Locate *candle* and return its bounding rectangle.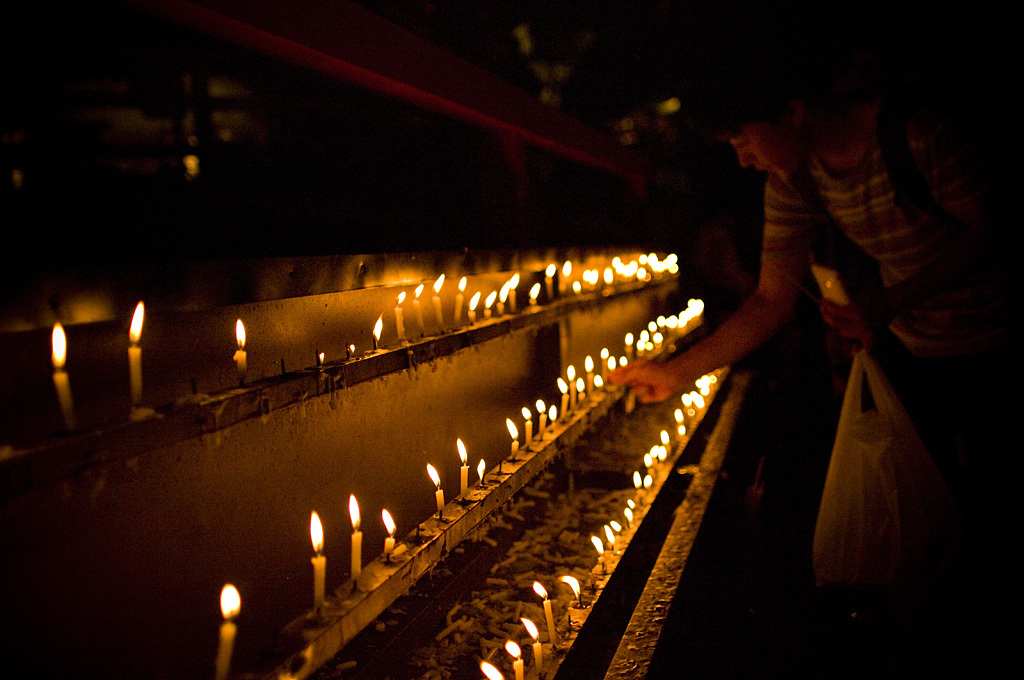
<bbox>236, 319, 249, 381</bbox>.
